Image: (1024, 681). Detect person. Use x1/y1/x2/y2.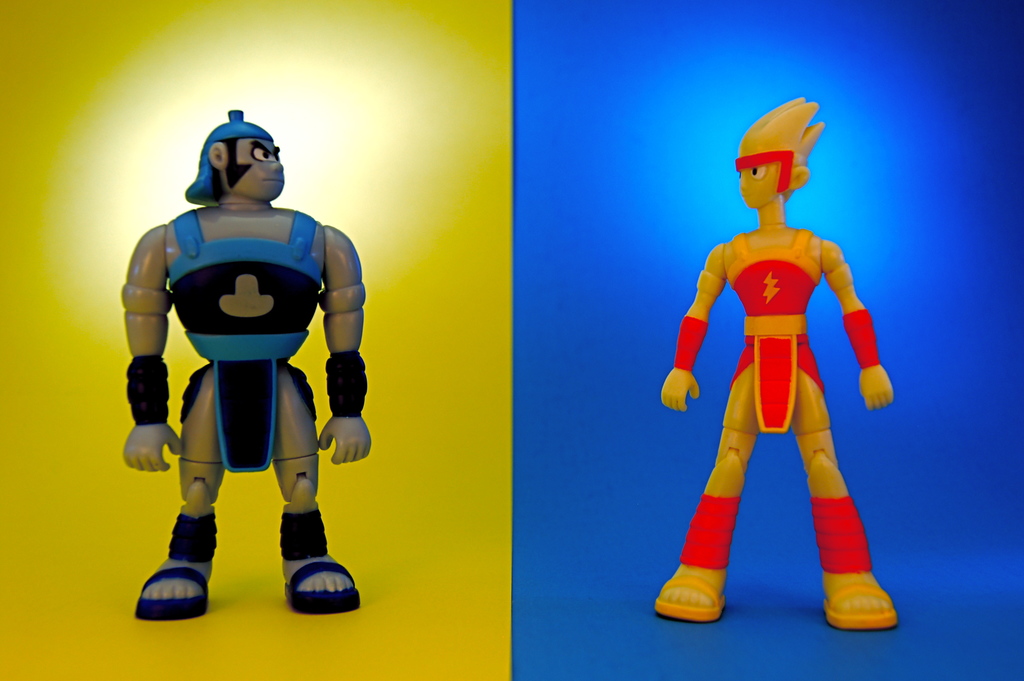
124/95/372/637.
